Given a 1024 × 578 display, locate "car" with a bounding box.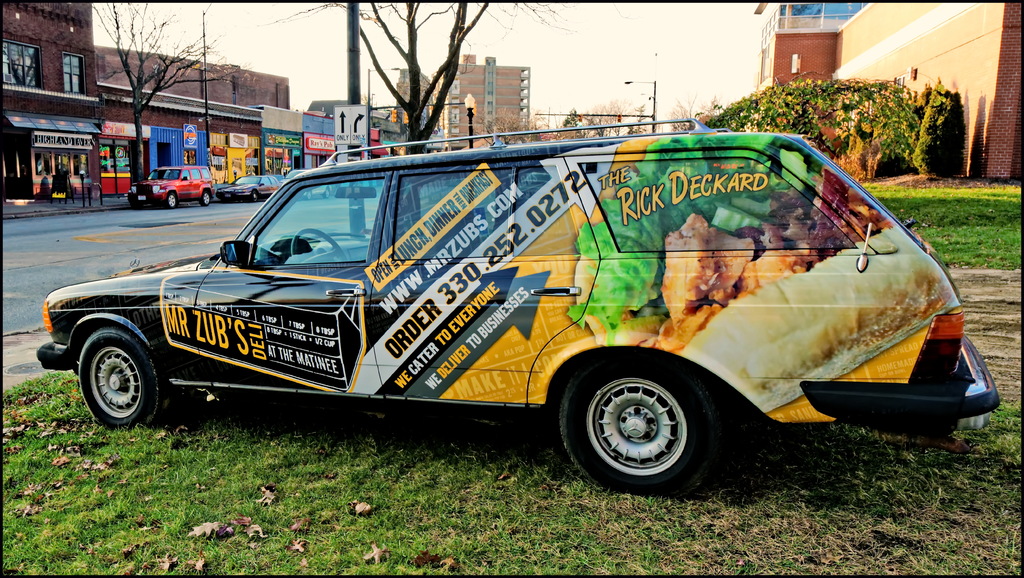
Located: locate(35, 116, 999, 494).
